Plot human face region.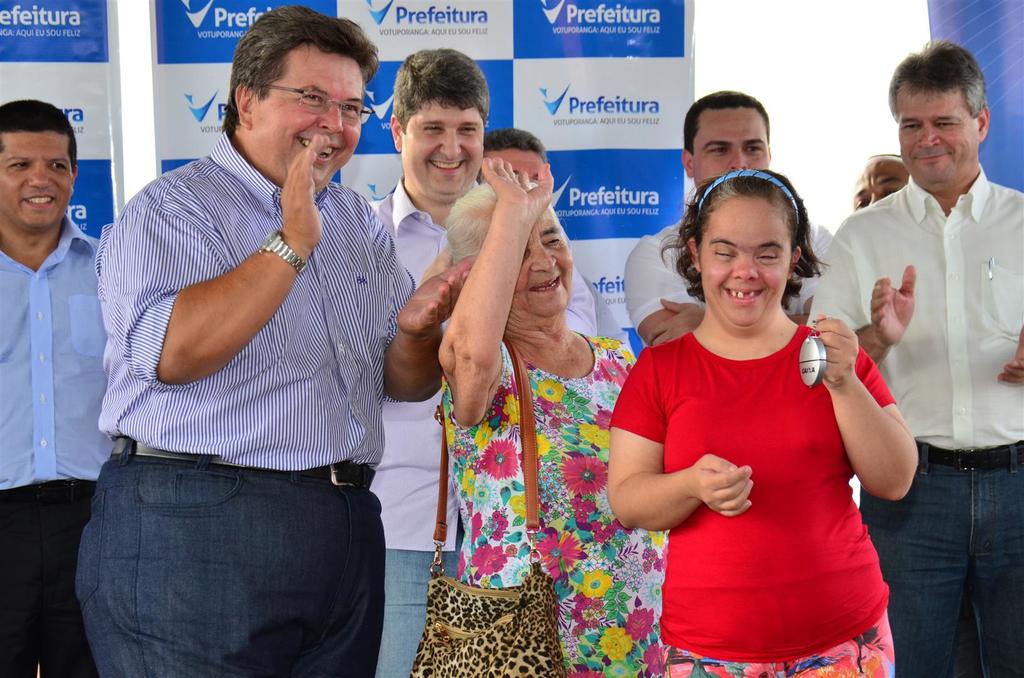
Plotted at rect(408, 107, 486, 193).
